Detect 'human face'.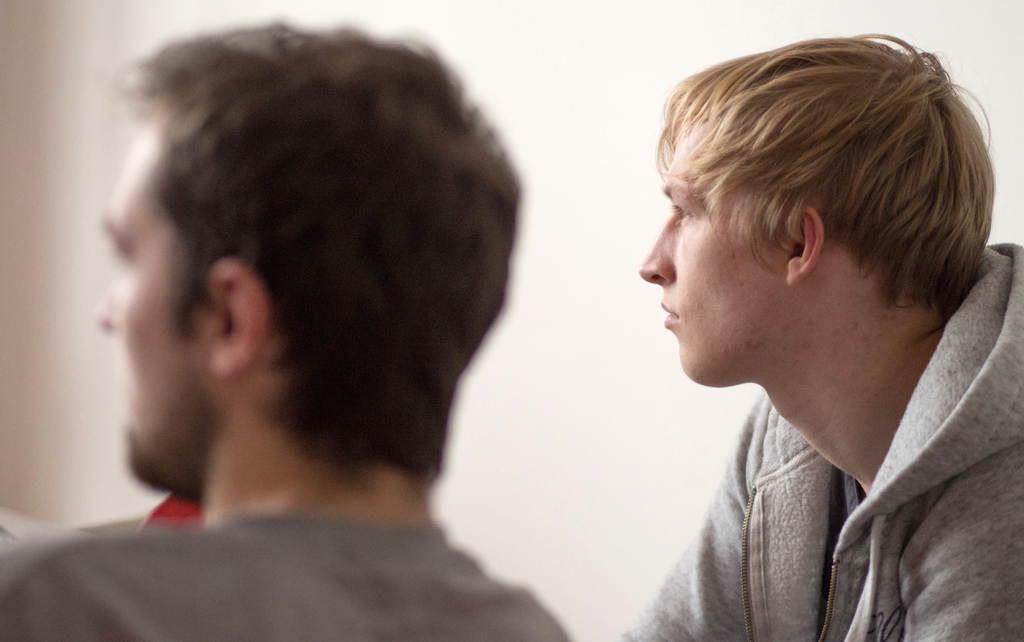
Detected at {"left": 88, "top": 96, "right": 215, "bottom": 483}.
